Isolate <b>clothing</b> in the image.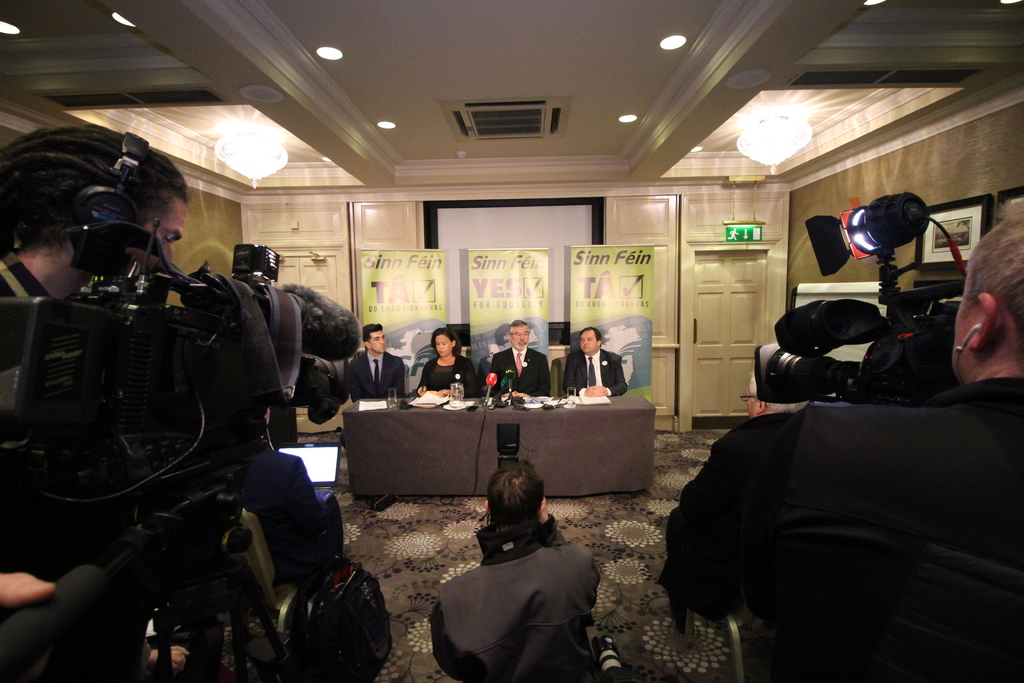
Isolated region: 351/350/410/398.
